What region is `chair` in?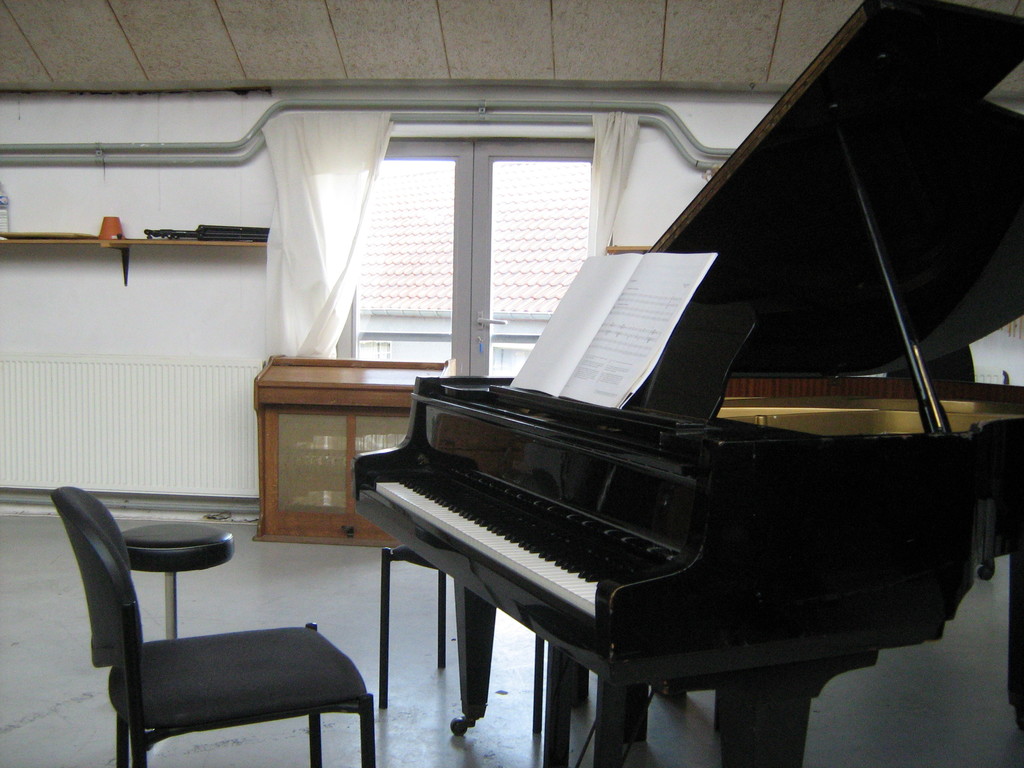
<region>106, 536, 376, 765</region>.
